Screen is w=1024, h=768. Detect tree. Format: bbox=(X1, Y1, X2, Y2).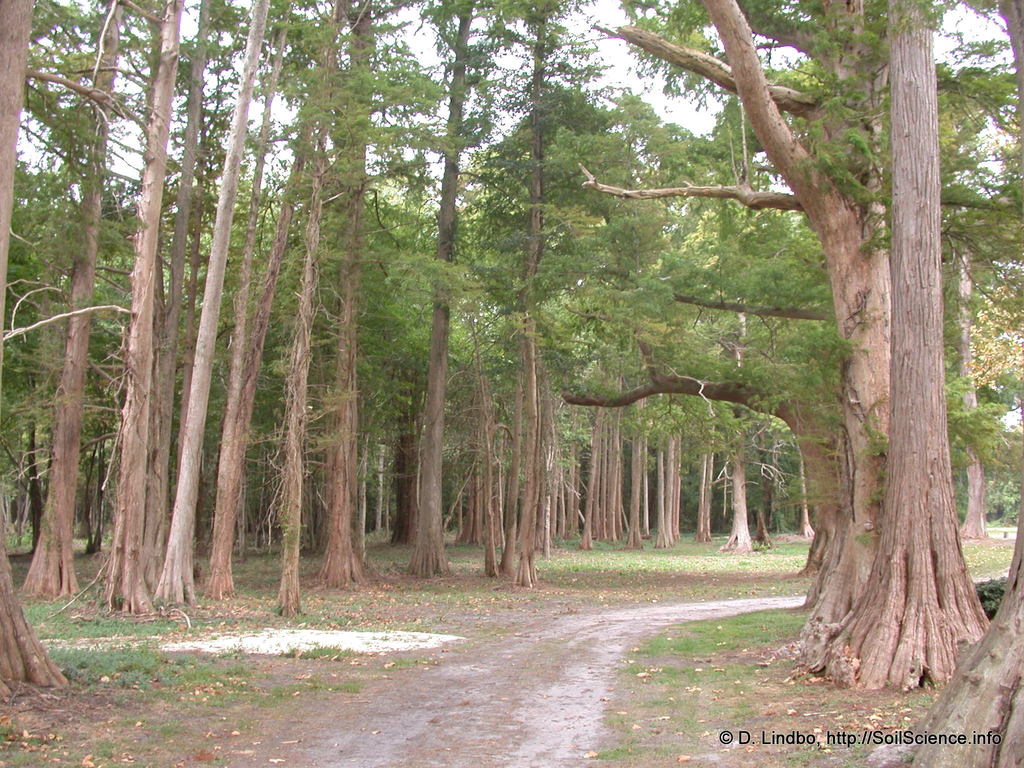
bbox=(541, 385, 573, 560).
